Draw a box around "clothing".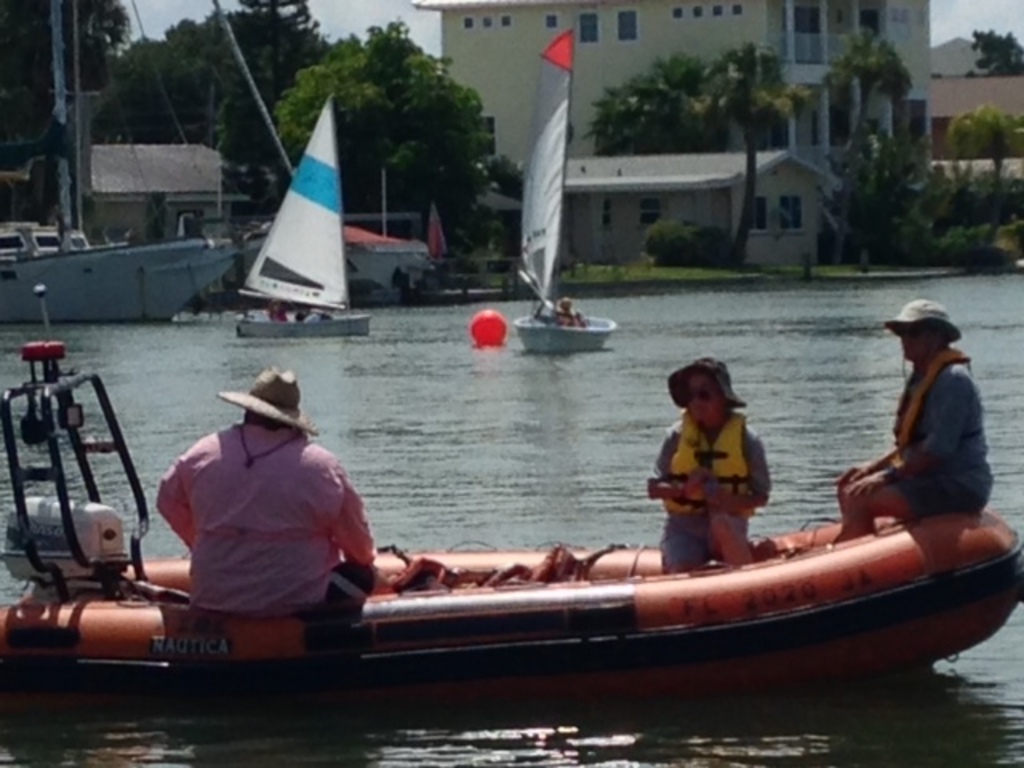
bbox(134, 394, 389, 634).
